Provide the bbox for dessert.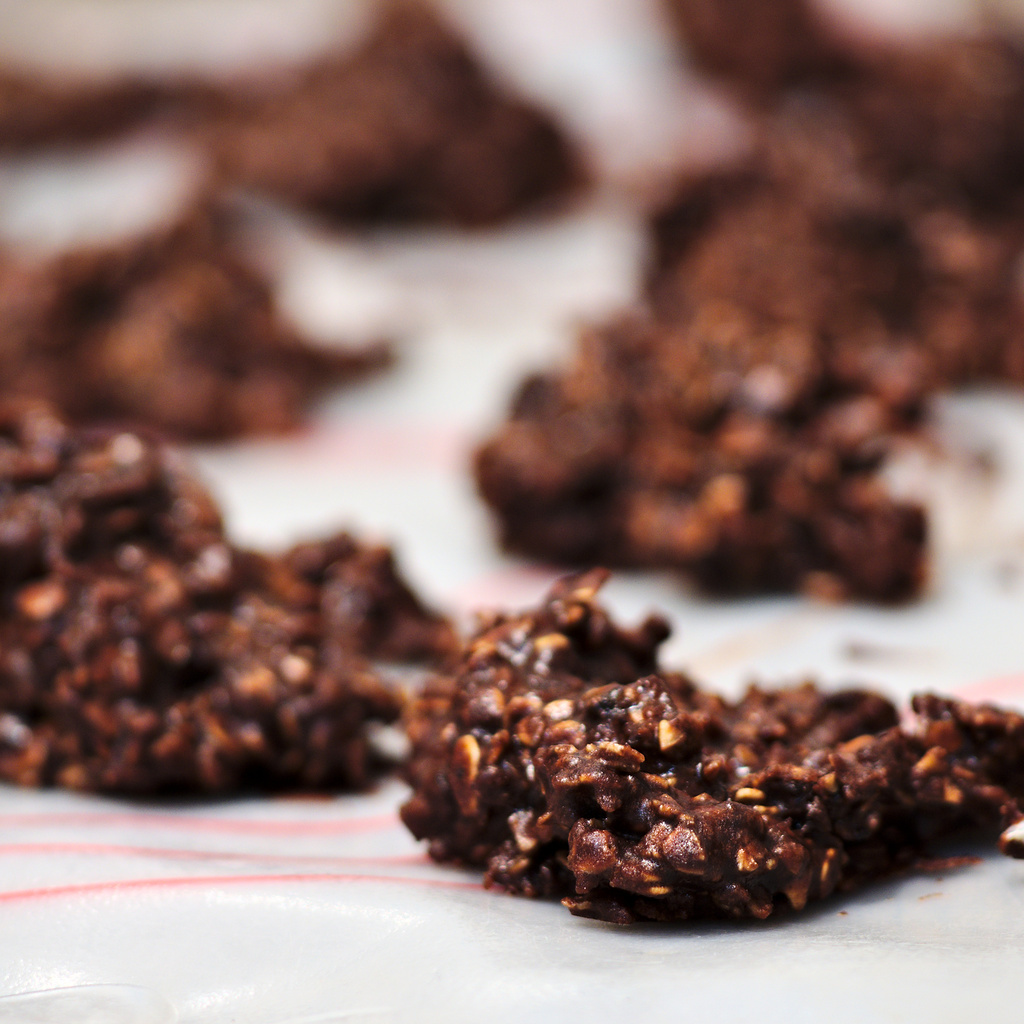
<region>652, 0, 994, 159</region>.
